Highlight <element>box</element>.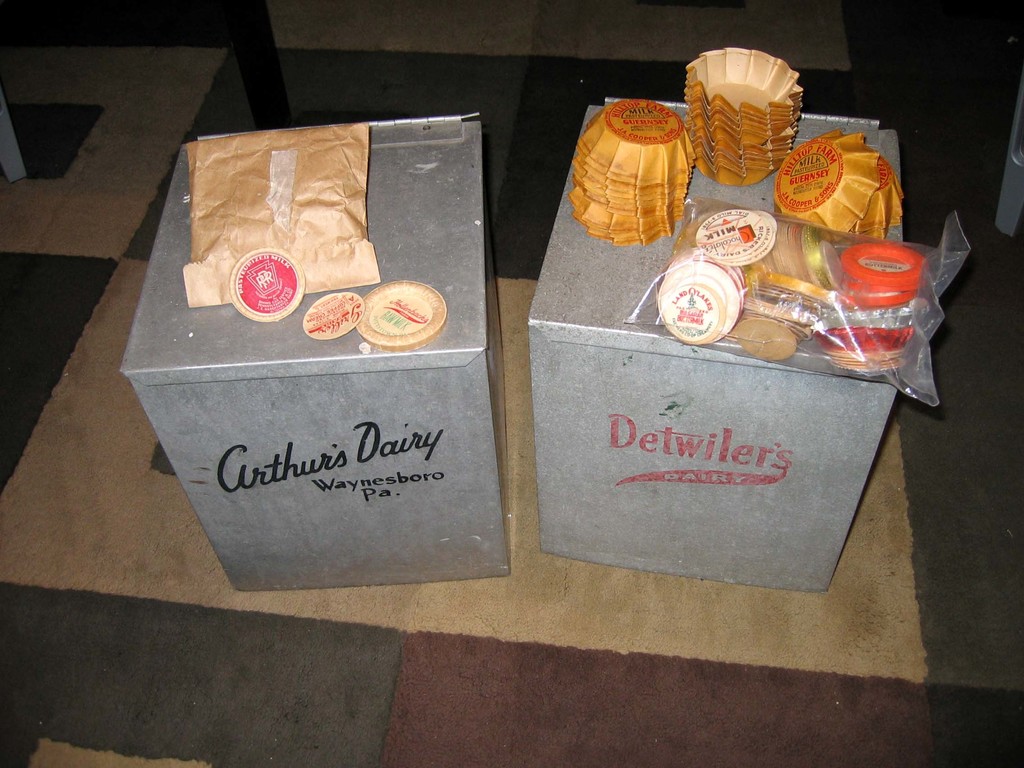
Highlighted region: 524 99 904 597.
